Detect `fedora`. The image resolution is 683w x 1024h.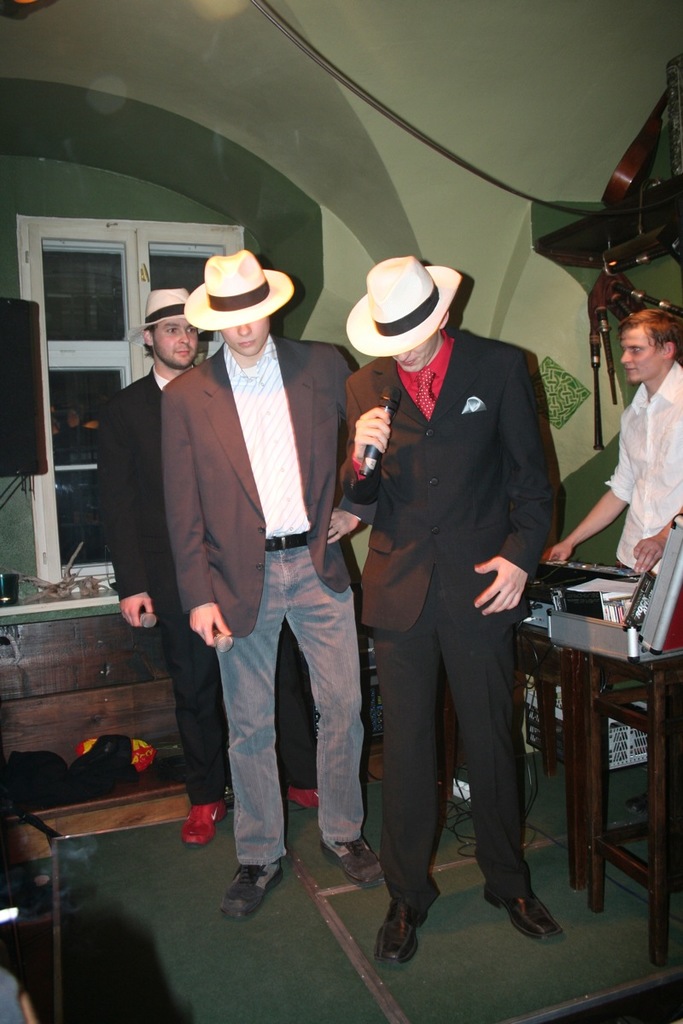
(183,256,294,329).
